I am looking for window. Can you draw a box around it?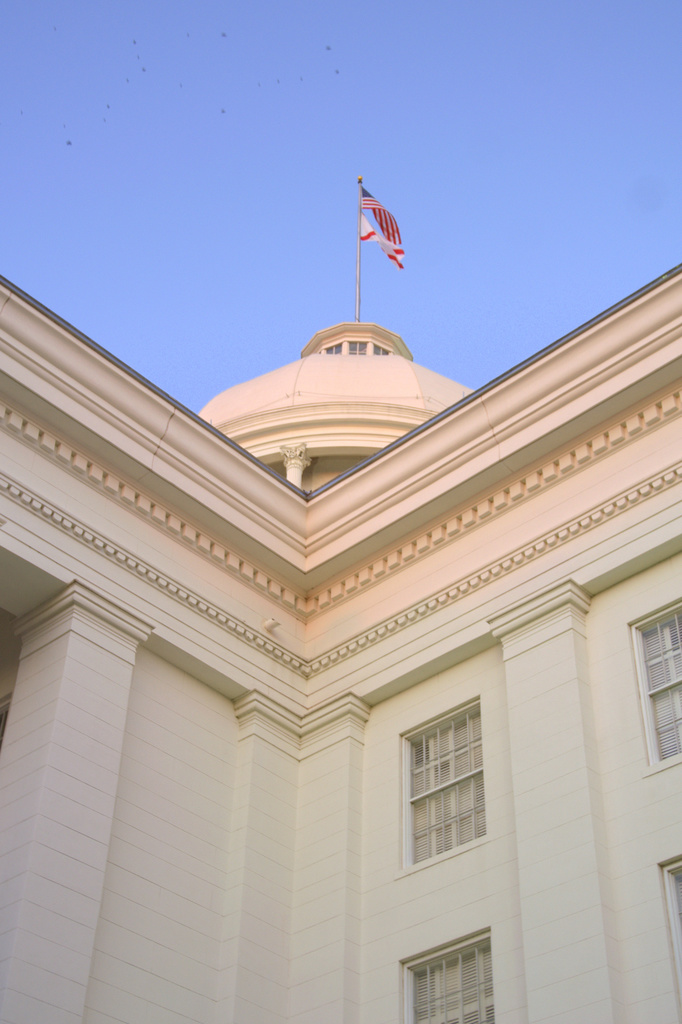
Sure, the bounding box is x1=657 y1=854 x2=681 y2=996.
